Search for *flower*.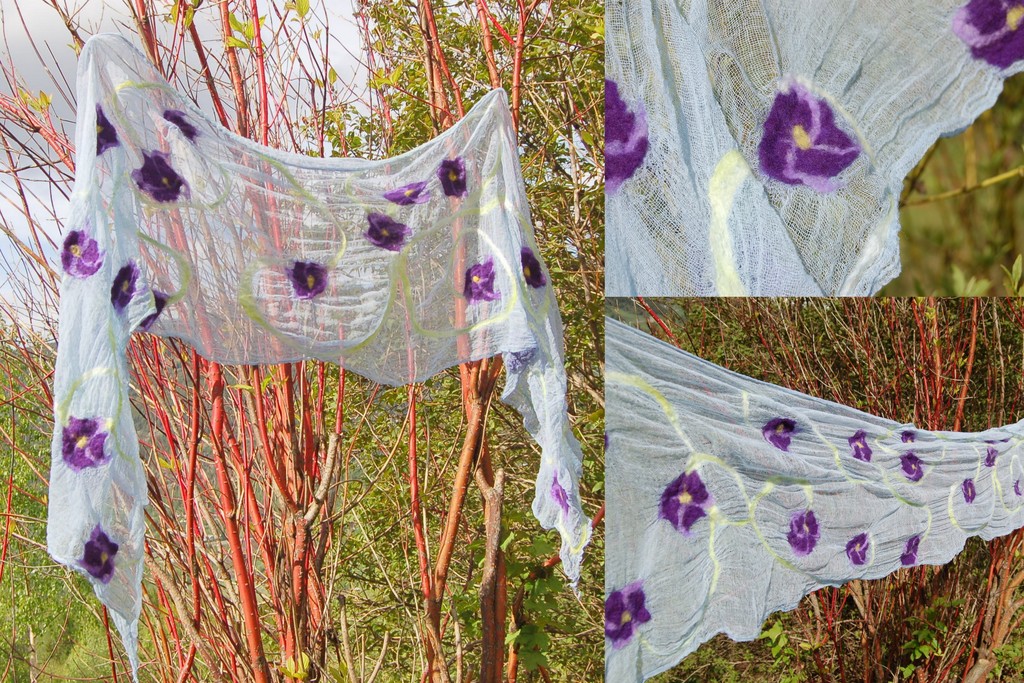
Found at (left=460, top=265, right=499, bottom=302).
